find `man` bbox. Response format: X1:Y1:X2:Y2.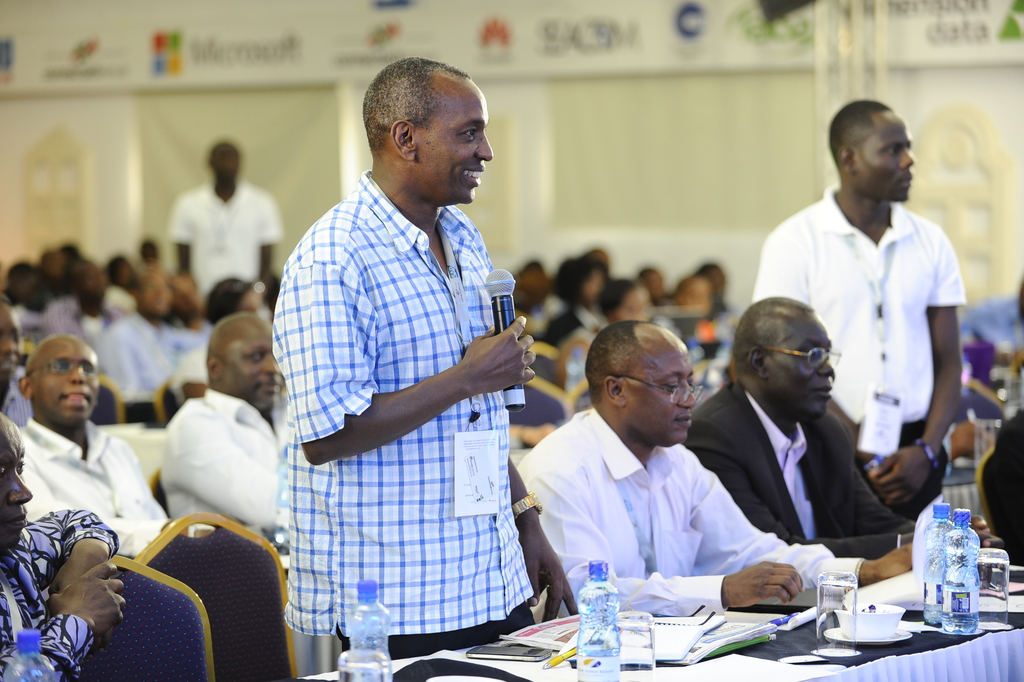
515:320:913:621.
